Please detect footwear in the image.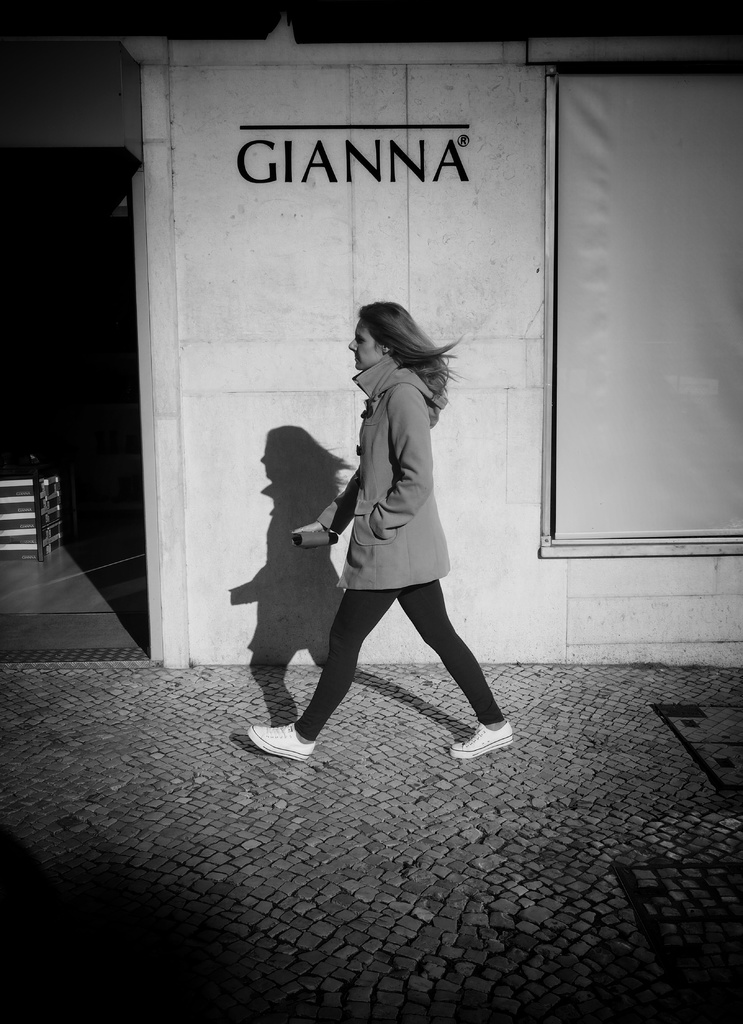
BBox(243, 719, 327, 775).
